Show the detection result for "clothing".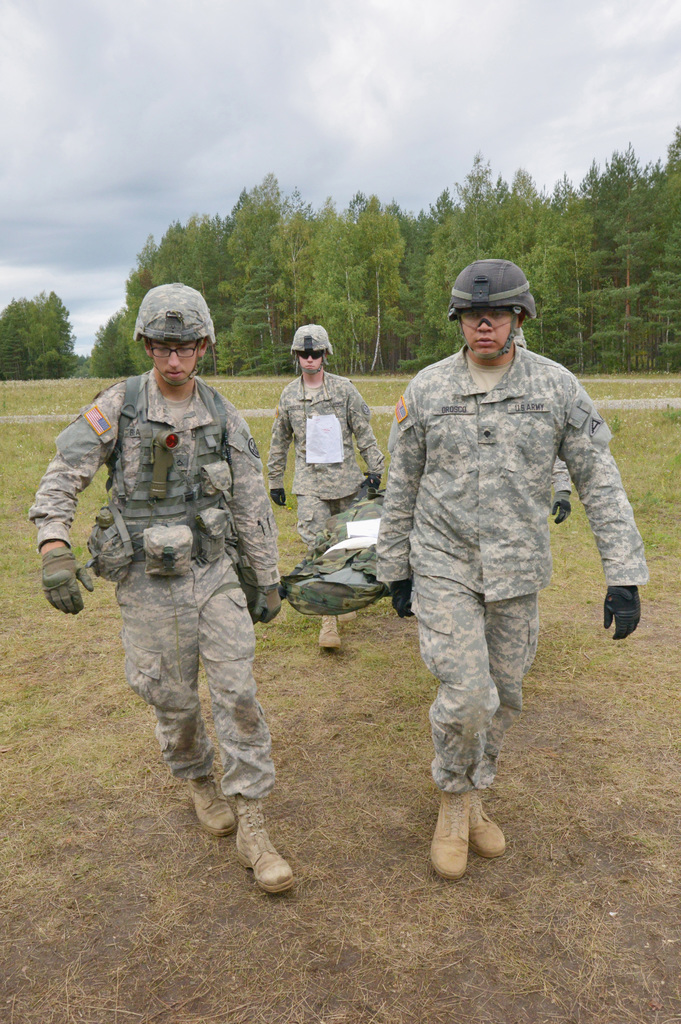
[296,497,384,577].
